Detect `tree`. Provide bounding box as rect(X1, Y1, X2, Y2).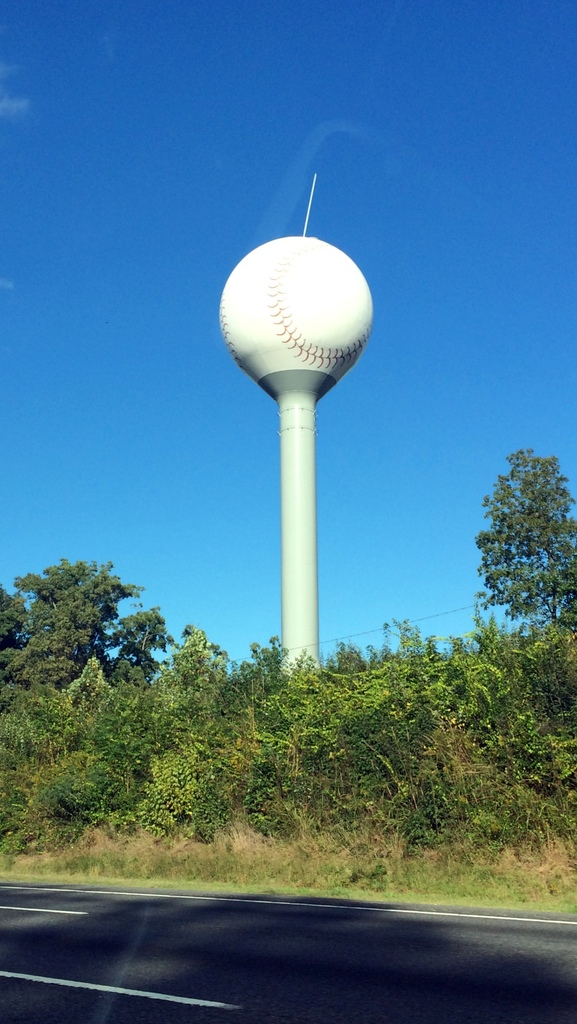
rect(473, 444, 576, 612).
